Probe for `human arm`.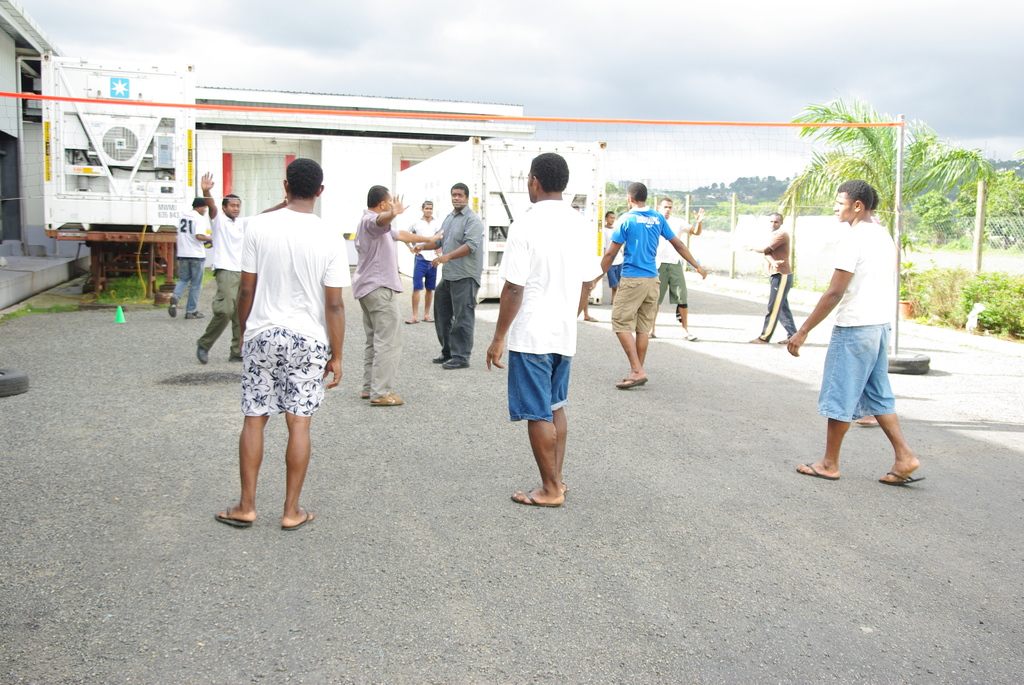
Probe result: {"x1": 577, "y1": 221, "x2": 604, "y2": 317}.
